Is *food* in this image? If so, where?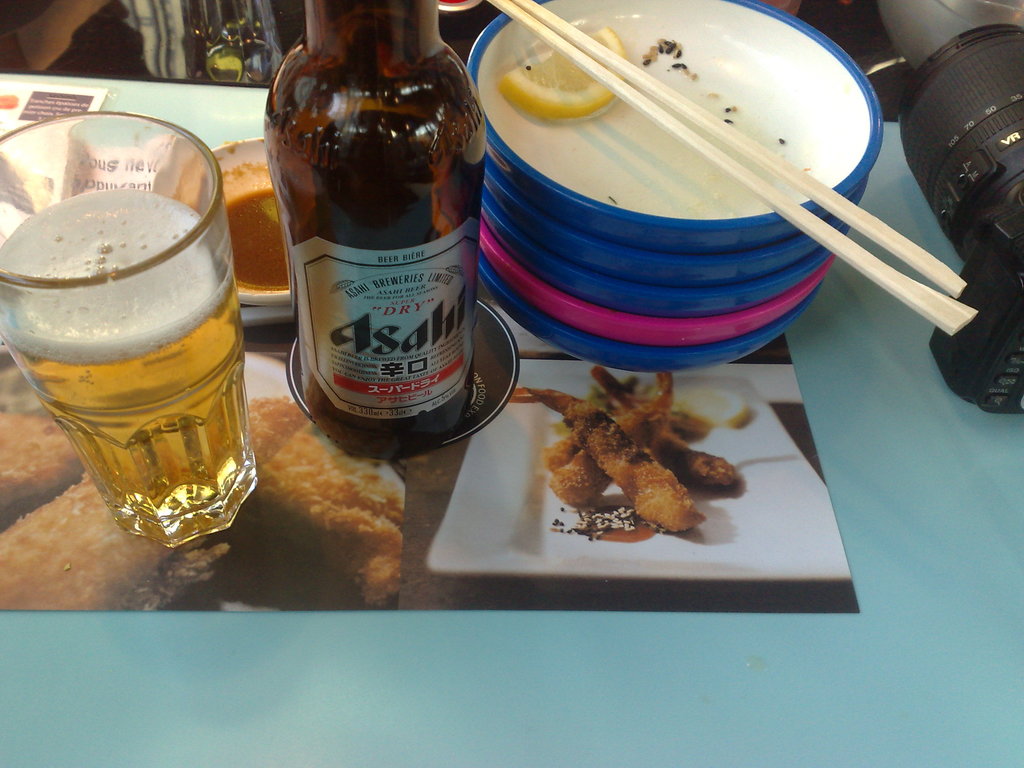
Yes, at box(640, 36, 700, 81).
